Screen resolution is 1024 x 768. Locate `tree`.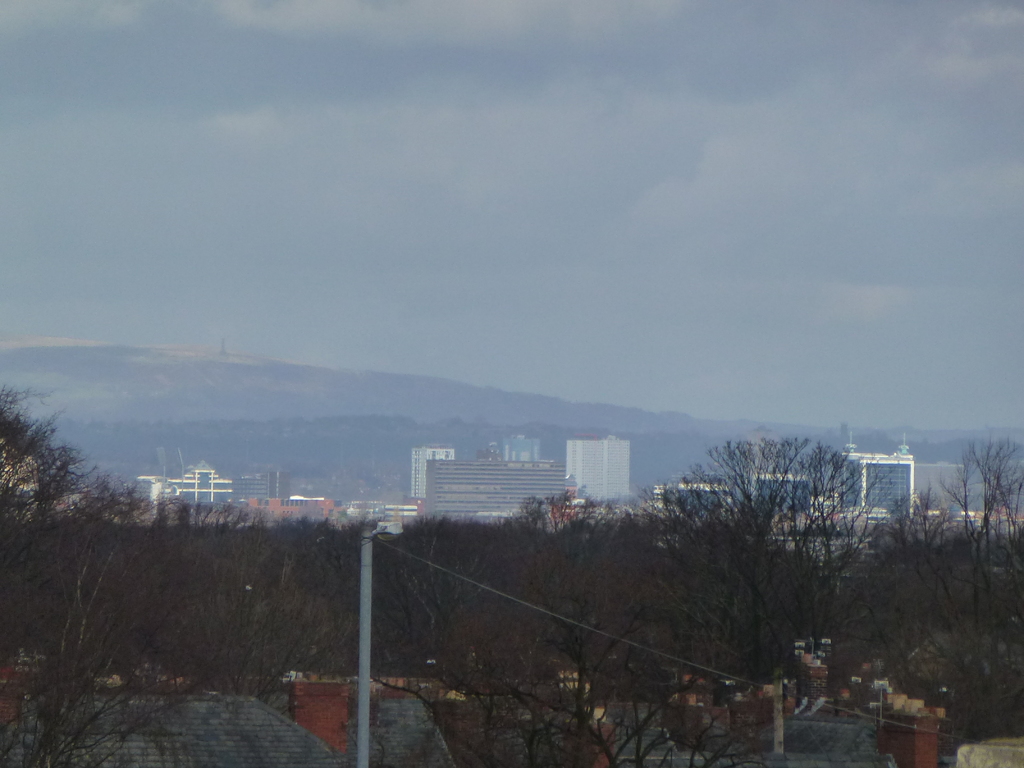
pyautogui.locateOnScreen(0, 380, 358, 767).
